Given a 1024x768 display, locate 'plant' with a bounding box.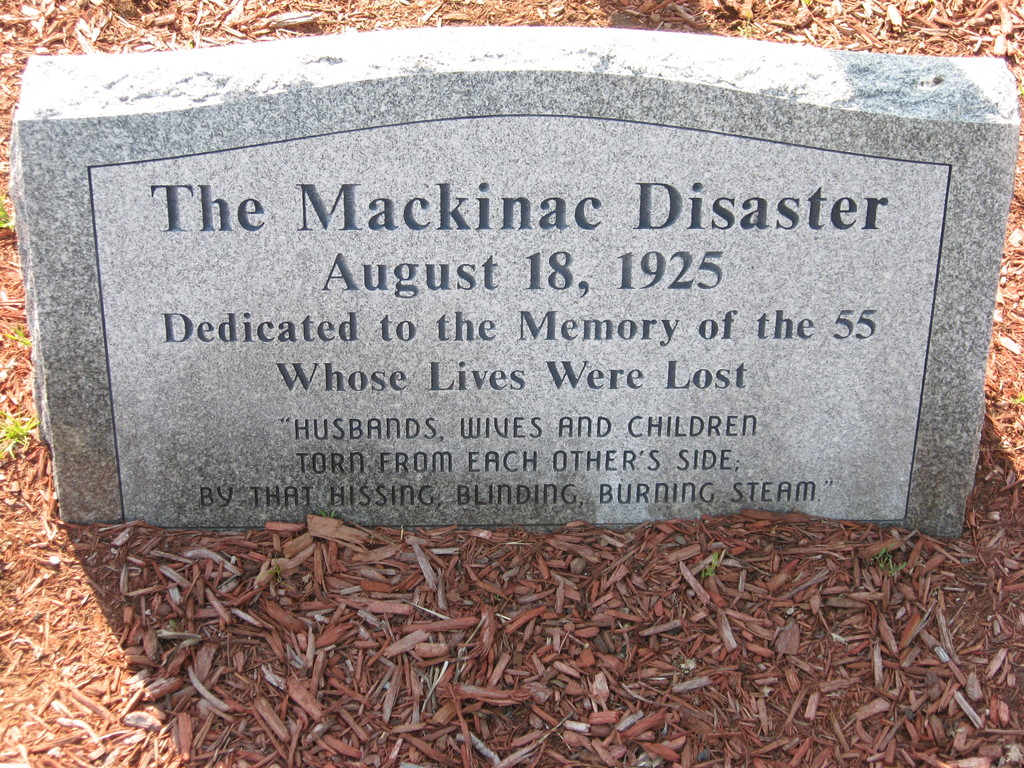
Located: {"left": 0, "top": 196, "right": 13, "bottom": 232}.
